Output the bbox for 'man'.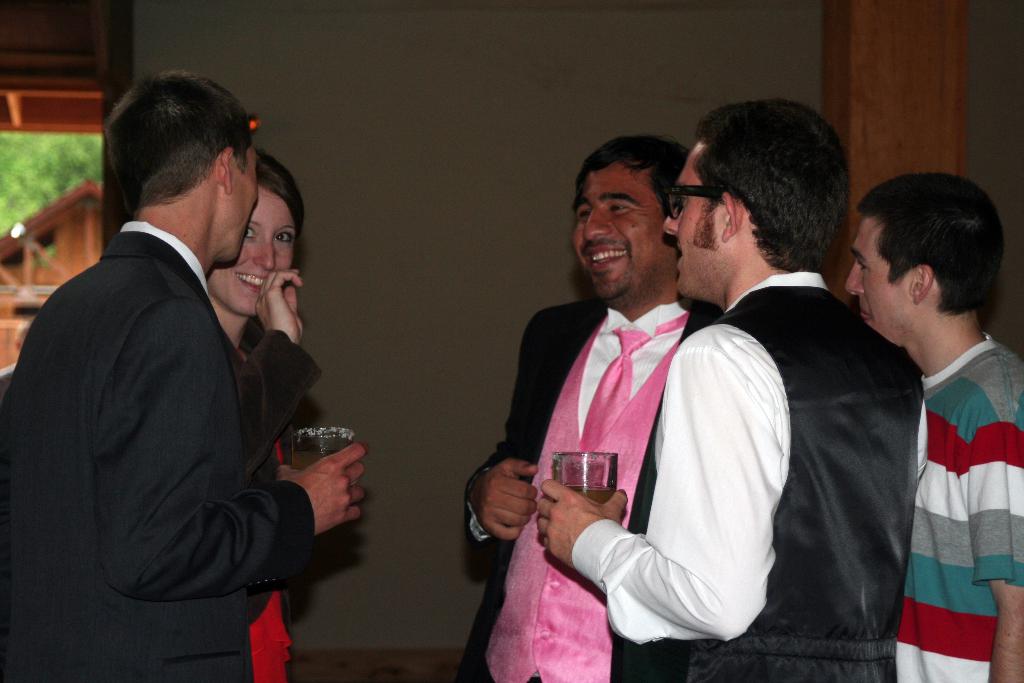
bbox(843, 178, 1023, 682).
